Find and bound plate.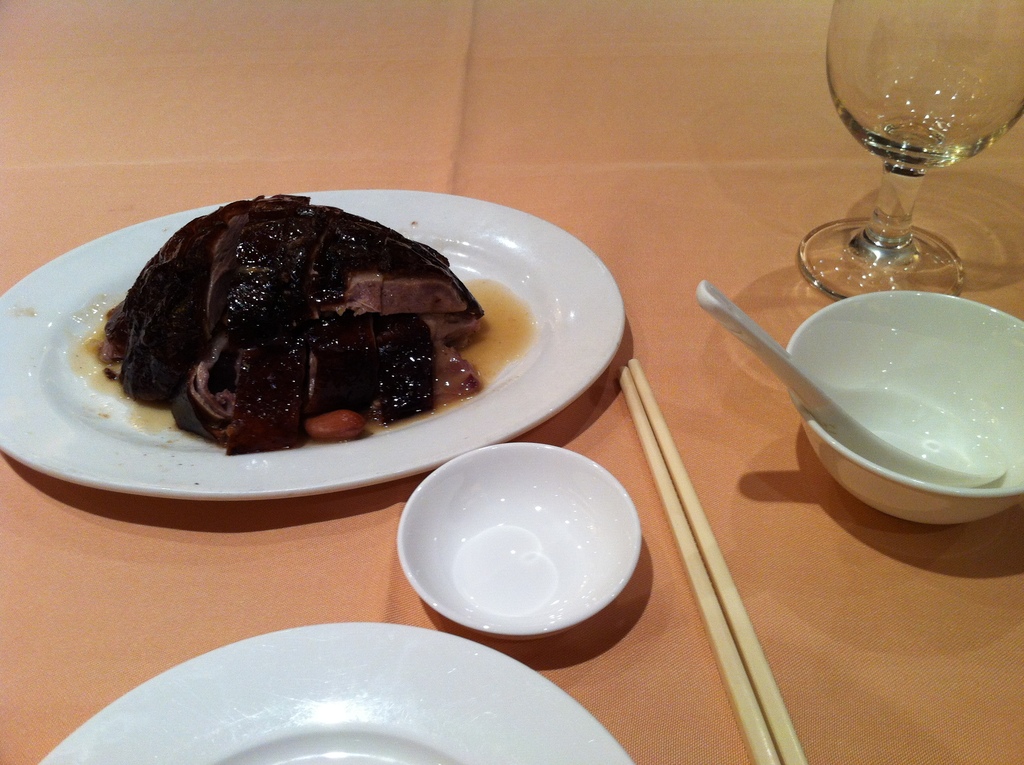
Bound: (x1=0, y1=185, x2=626, y2=504).
